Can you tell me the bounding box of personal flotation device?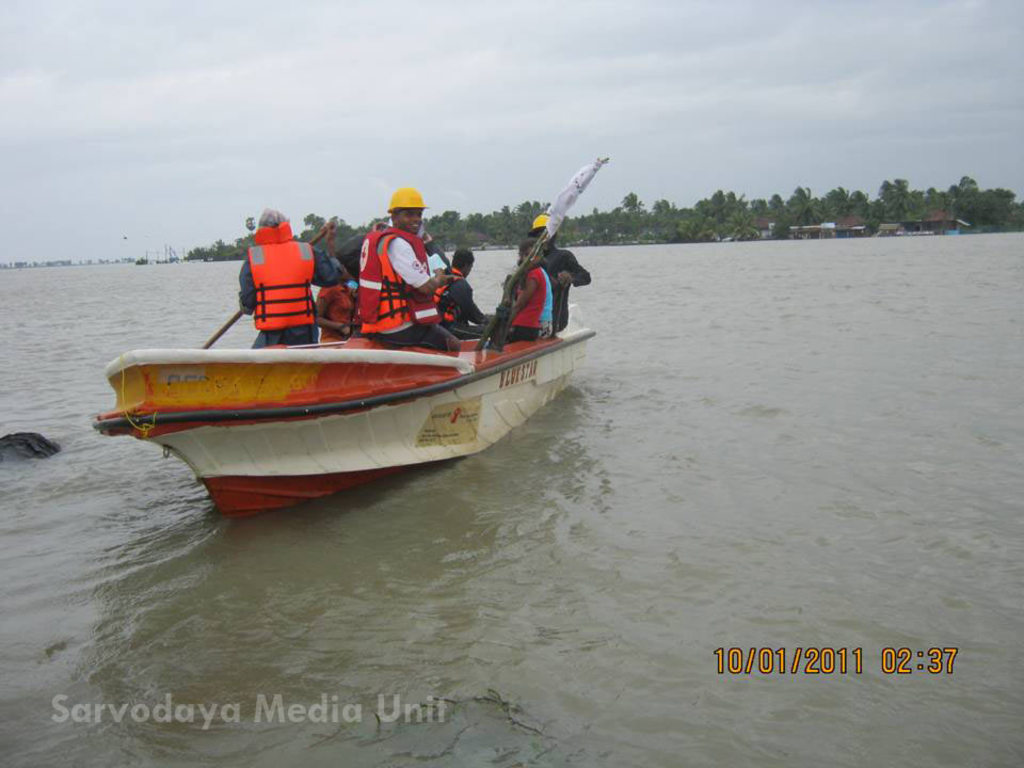
rect(244, 237, 317, 329).
